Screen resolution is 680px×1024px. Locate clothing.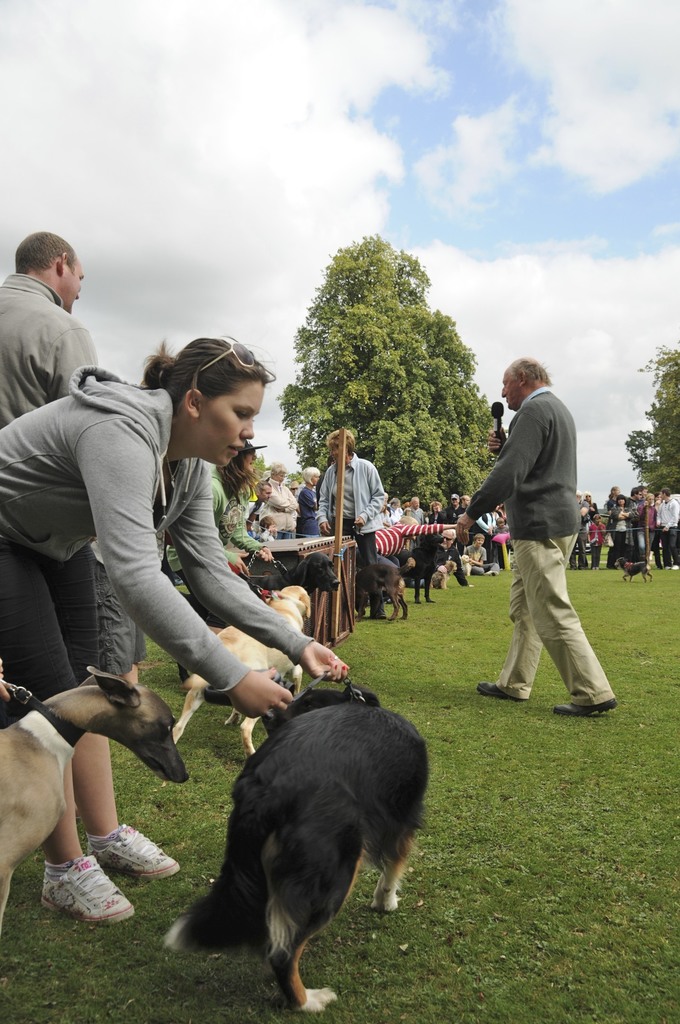
x1=457, y1=381, x2=636, y2=722.
